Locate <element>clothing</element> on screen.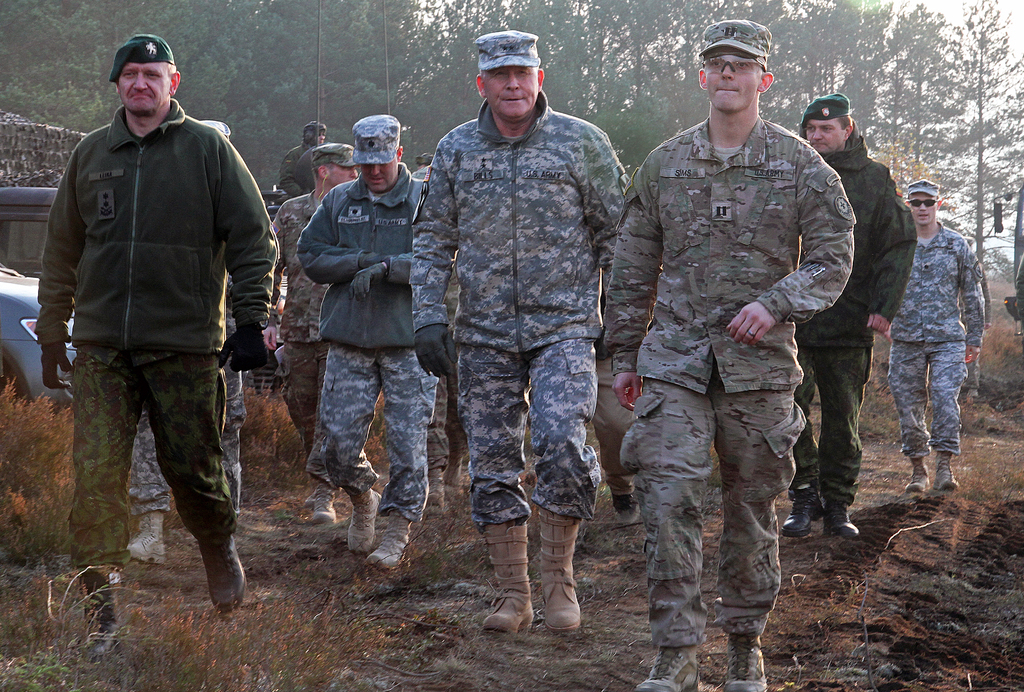
On screen at pyautogui.locateOnScreen(298, 160, 438, 520).
